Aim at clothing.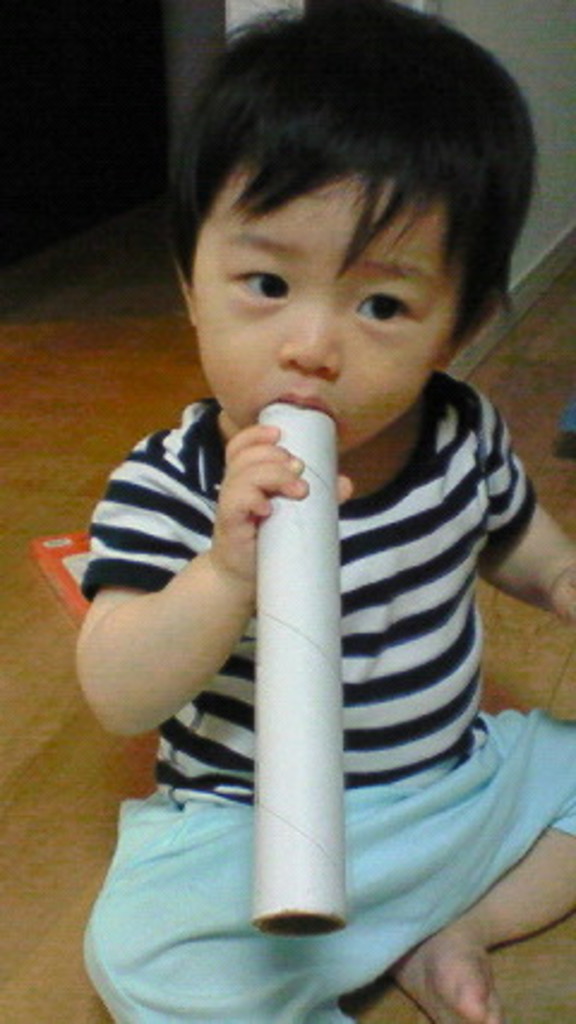
Aimed at [77,281,562,1022].
